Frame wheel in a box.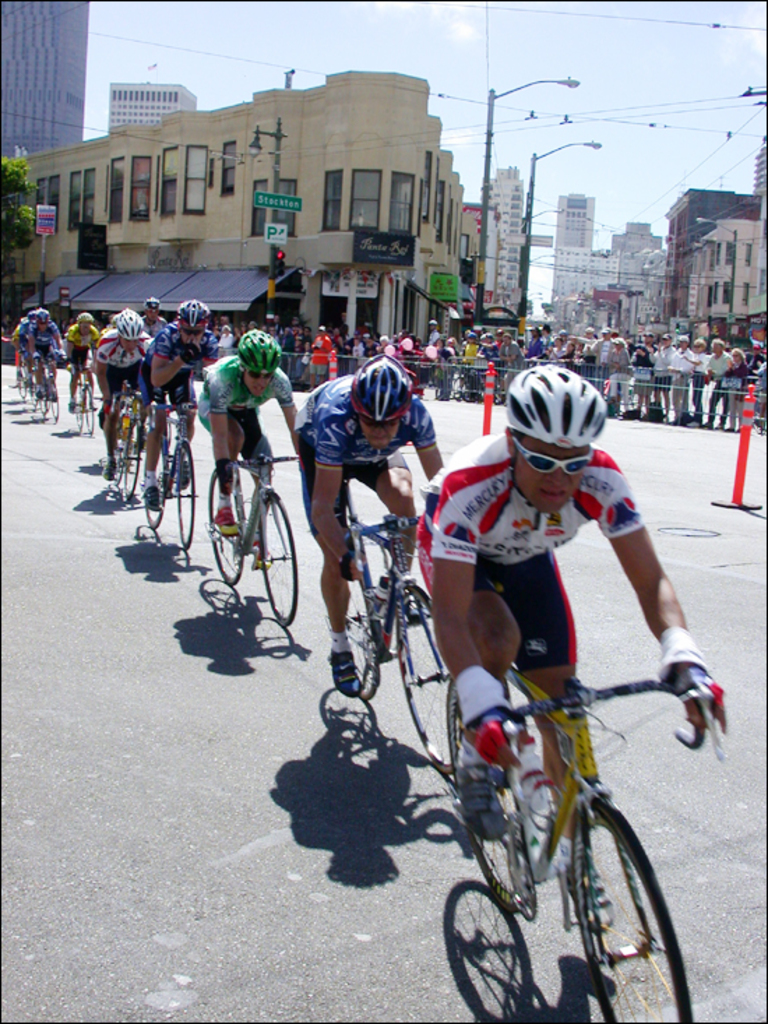
[left=568, top=791, right=695, bottom=1023].
